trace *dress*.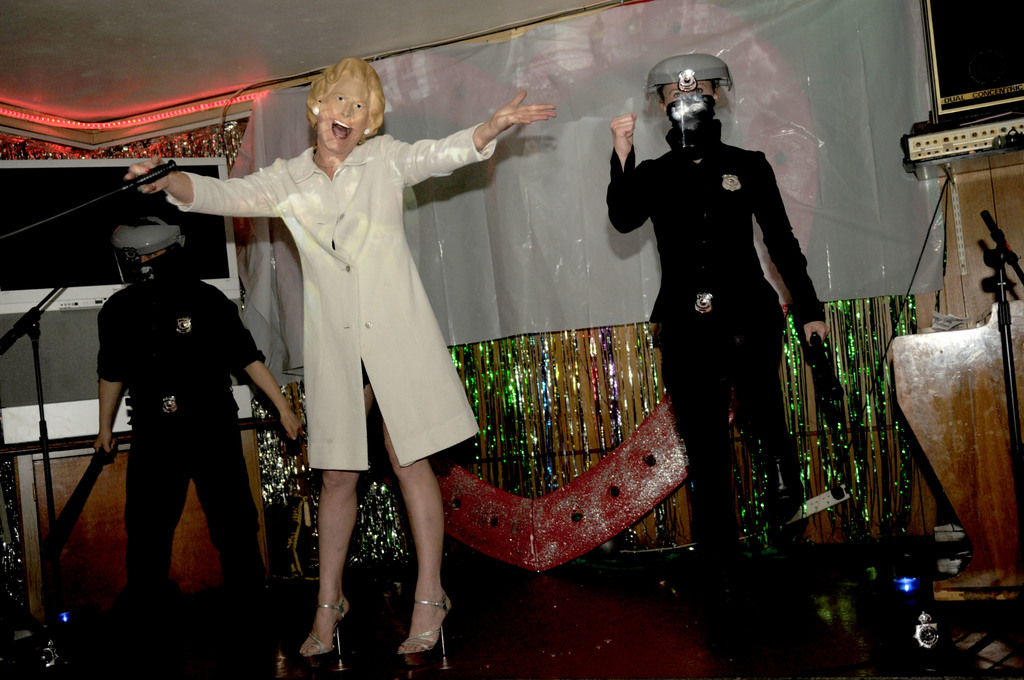
Traced to <box>204,108,466,483</box>.
